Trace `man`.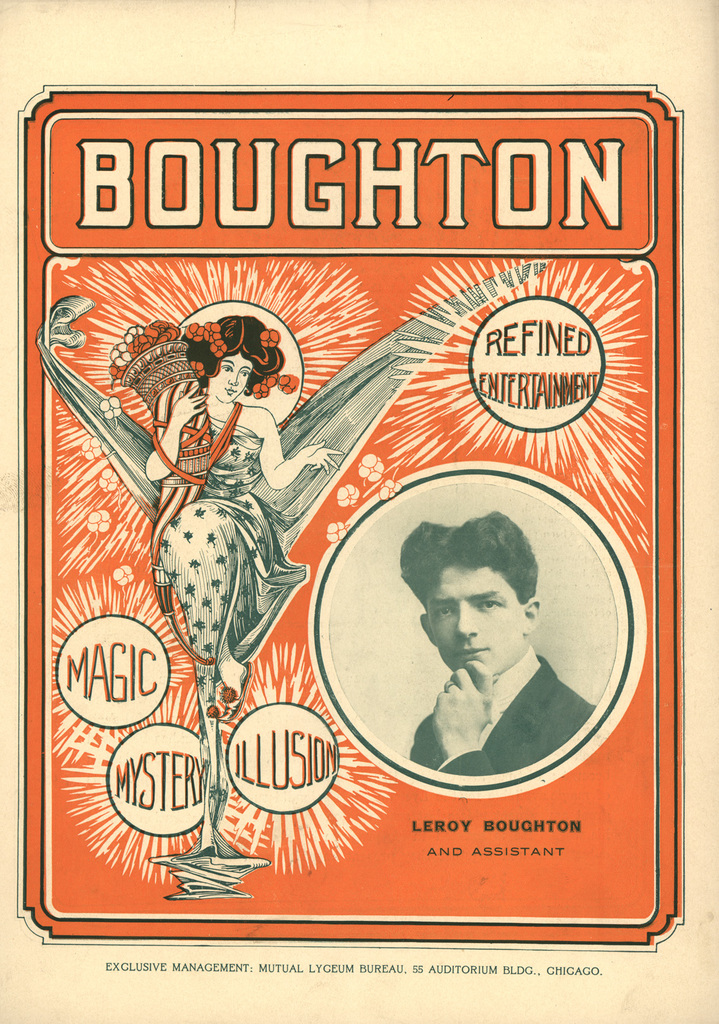
Traced to box(388, 528, 586, 777).
